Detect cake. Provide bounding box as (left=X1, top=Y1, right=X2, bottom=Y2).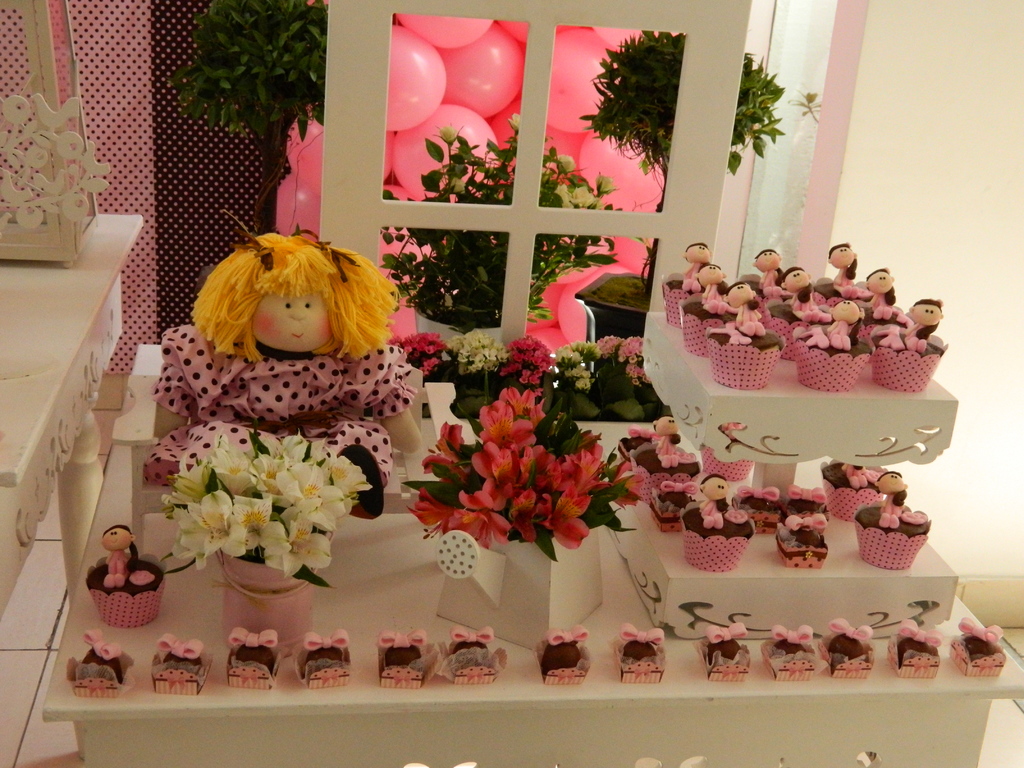
(left=61, top=626, right=132, bottom=704).
